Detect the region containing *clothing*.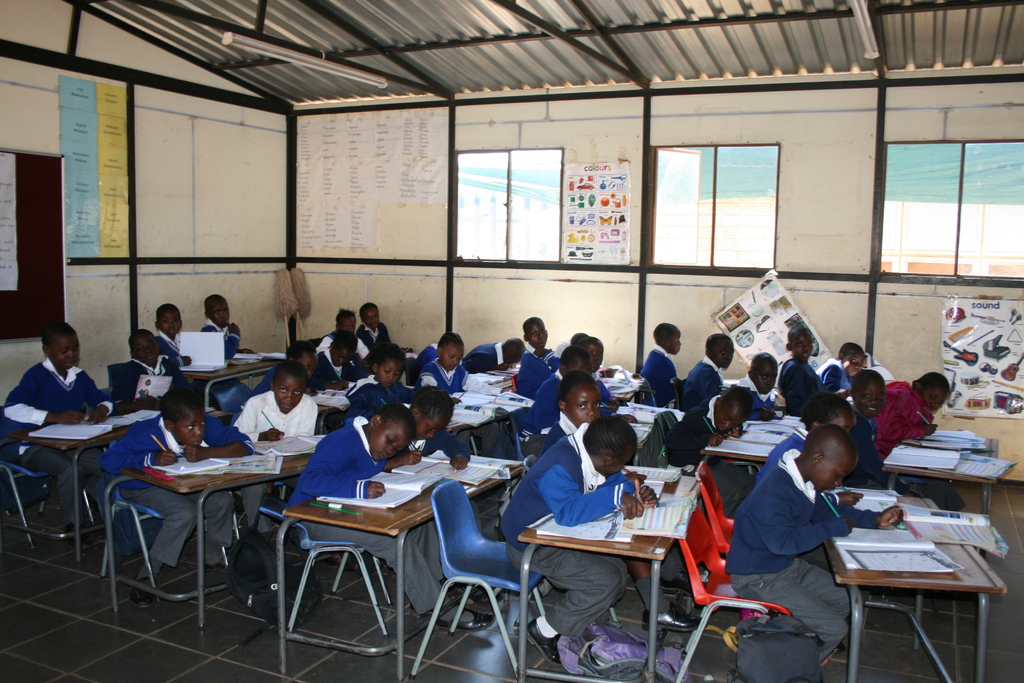
bbox=(529, 375, 565, 434).
